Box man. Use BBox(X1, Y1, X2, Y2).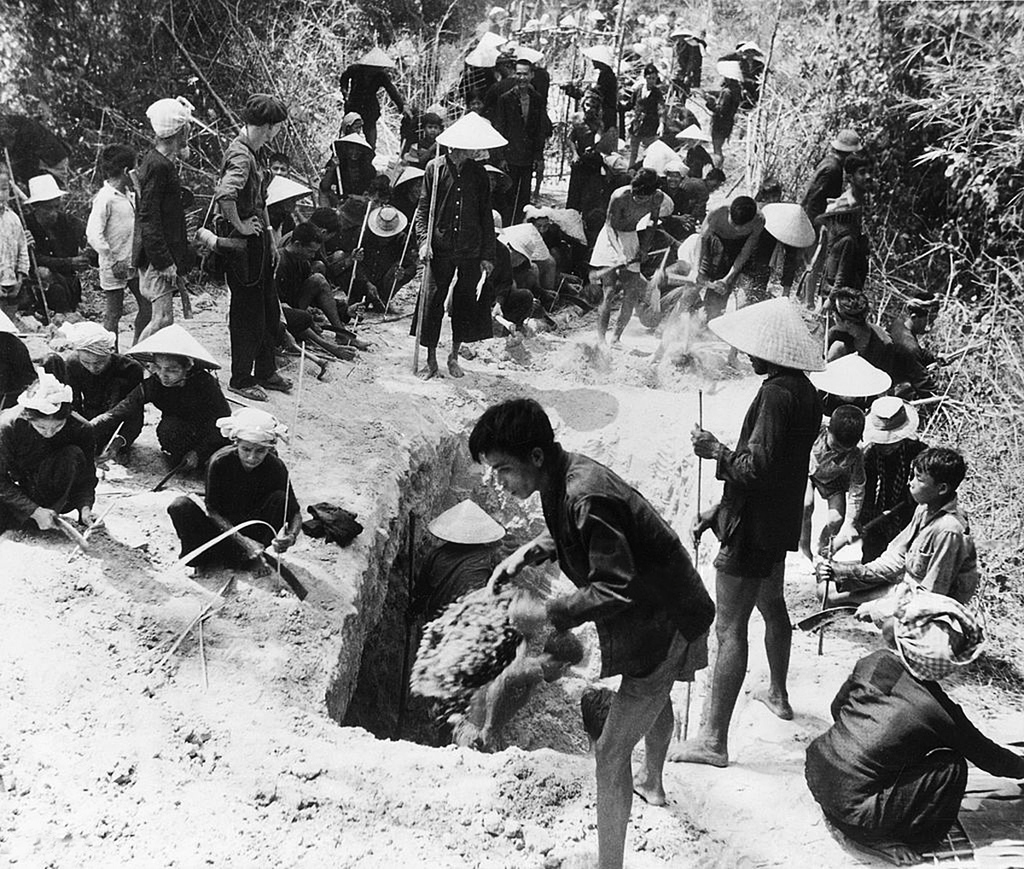
BBox(313, 104, 391, 213).
